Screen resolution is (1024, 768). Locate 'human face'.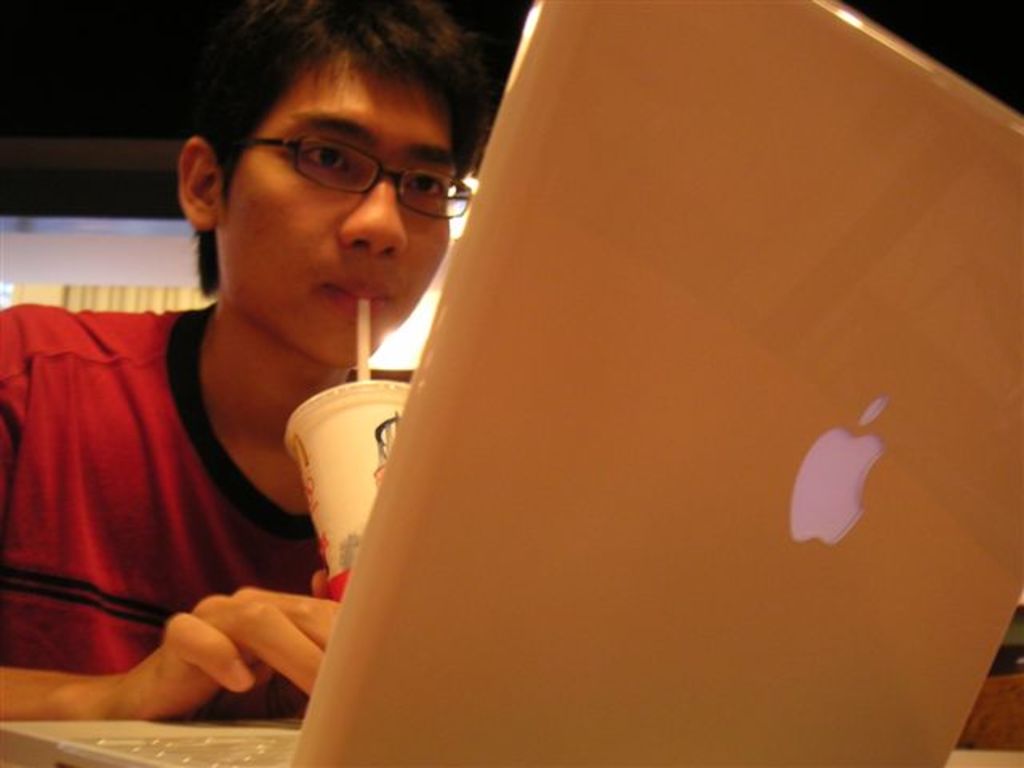
box=[222, 38, 453, 368].
